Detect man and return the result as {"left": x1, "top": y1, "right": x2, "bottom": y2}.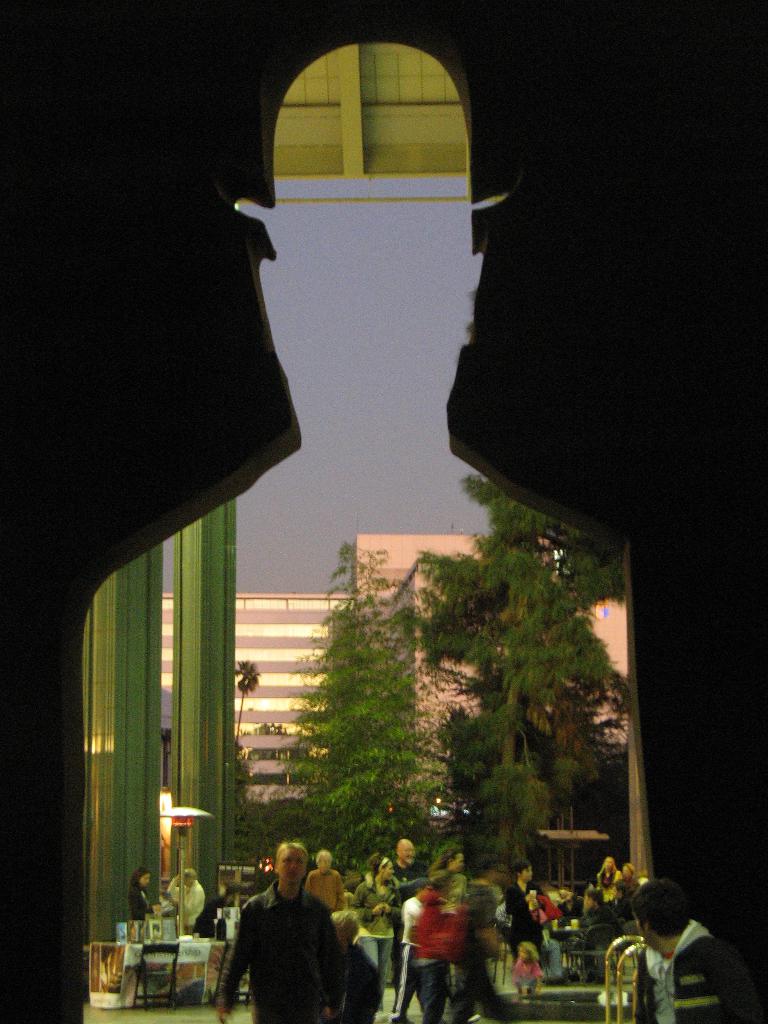
{"left": 310, "top": 851, "right": 345, "bottom": 912}.
